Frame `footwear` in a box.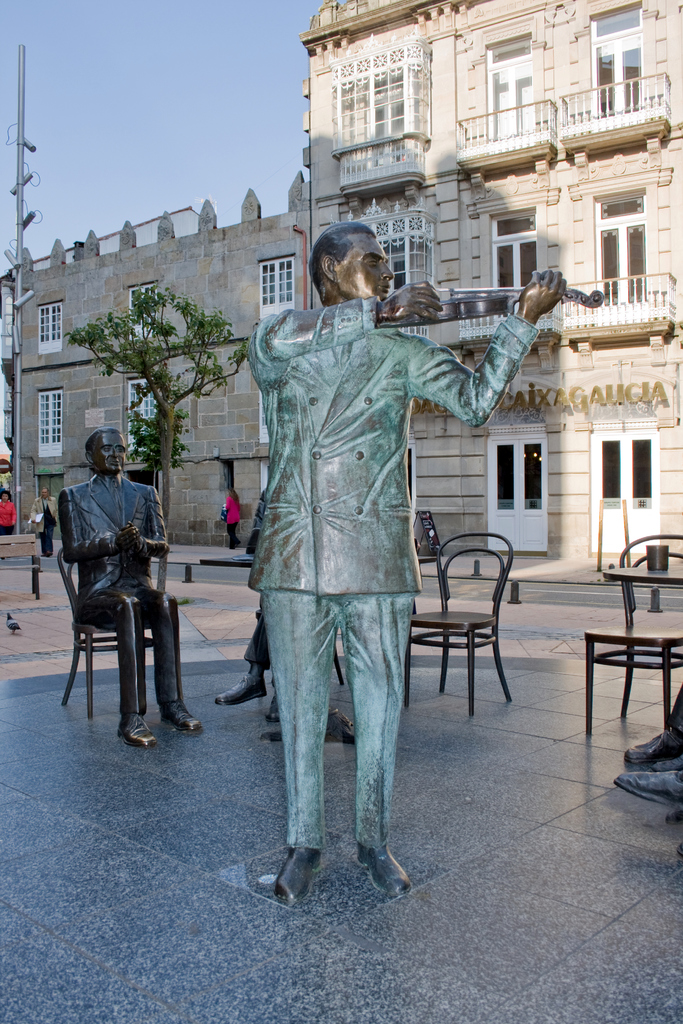
(left=219, top=666, right=265, bottom=736).
